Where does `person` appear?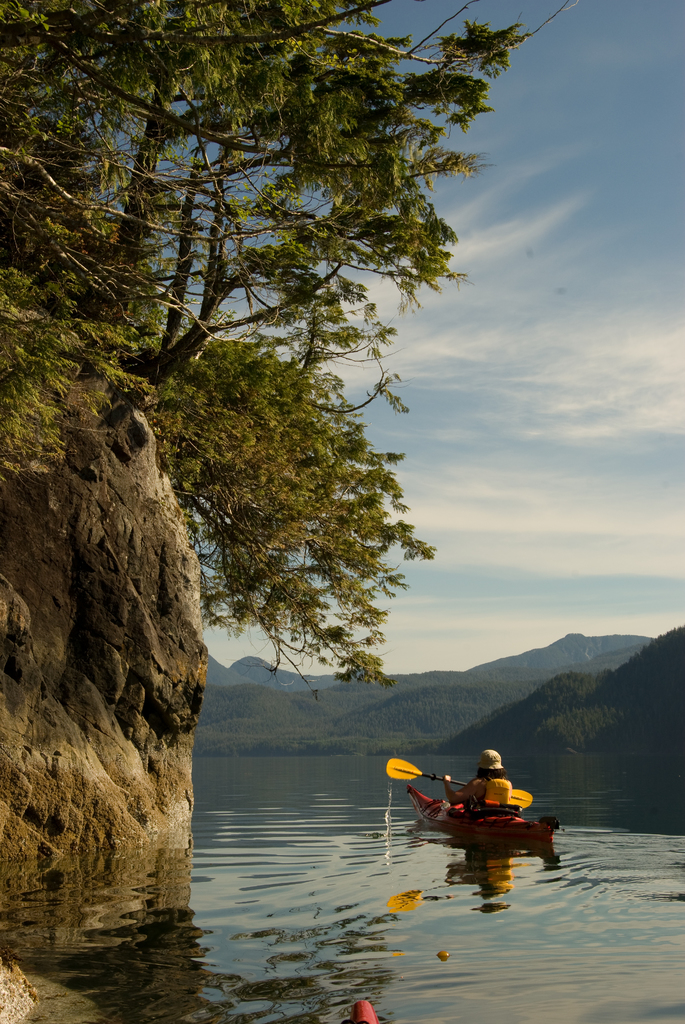
Appears at {"left": 437, "top": 749, "right": 512, "bottom": 800}.
